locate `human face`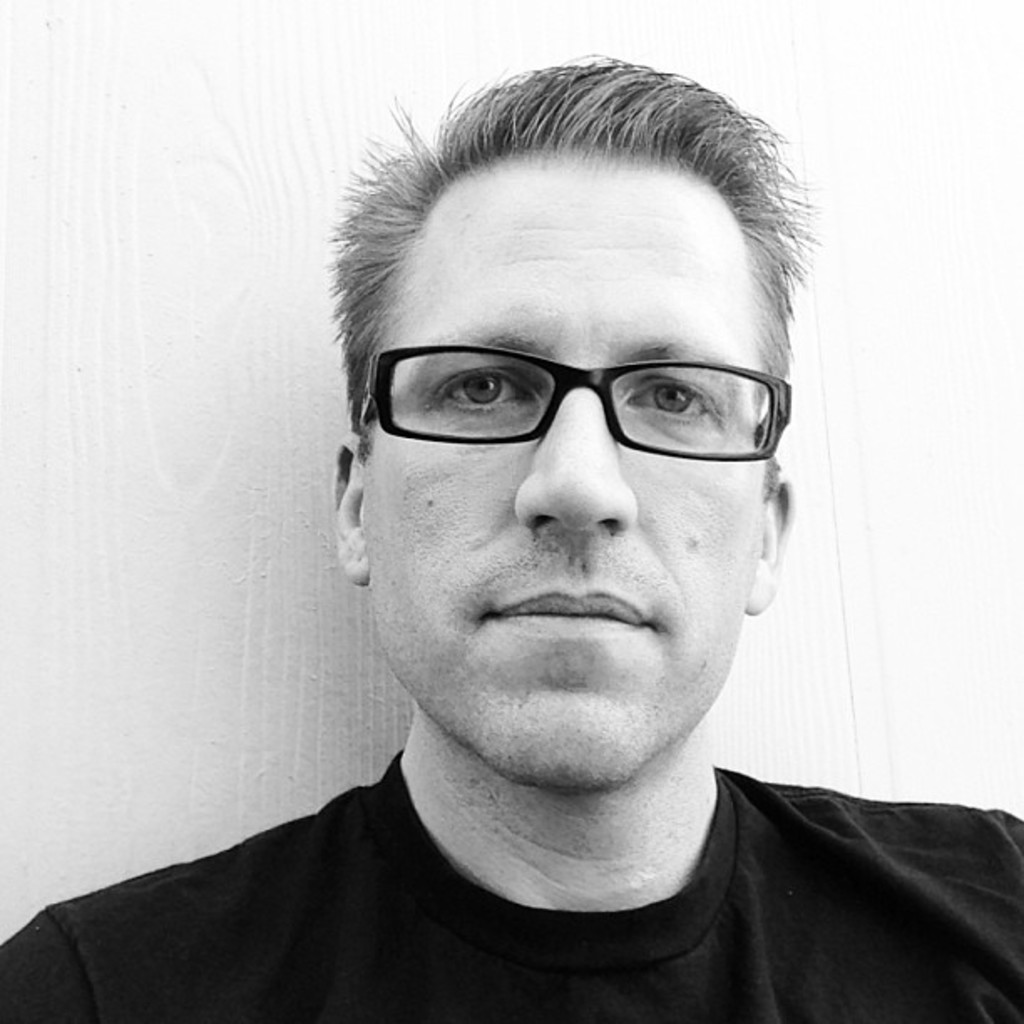
bbox(361, 146, 763, 786)
